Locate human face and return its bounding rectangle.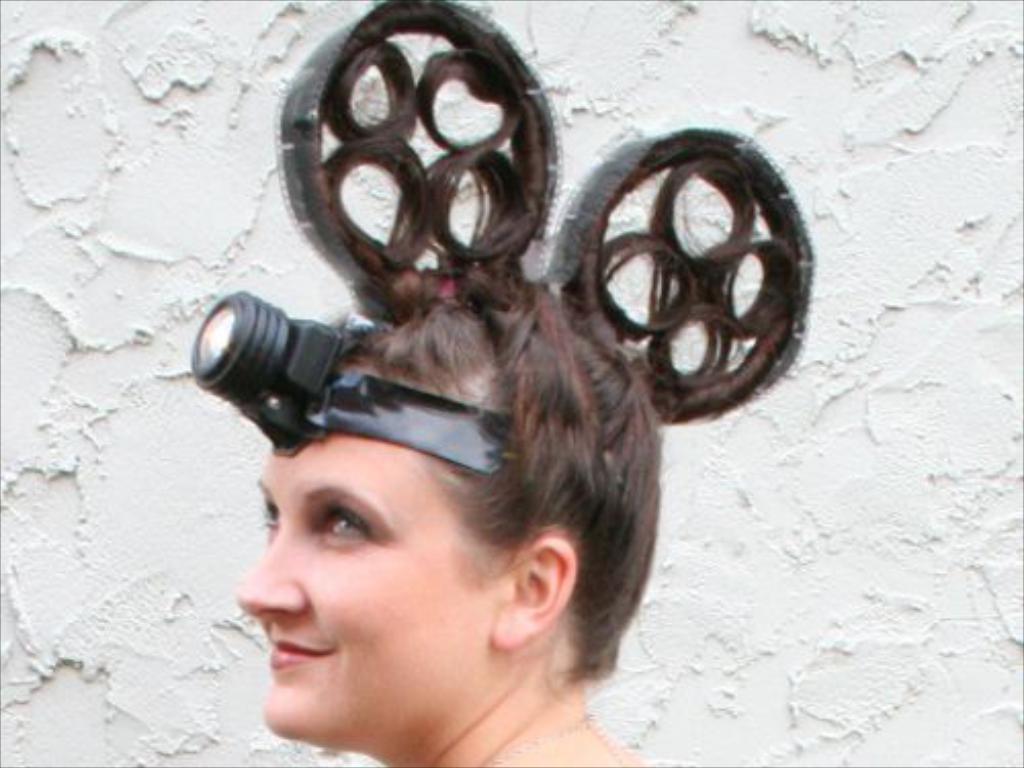
240,428,487,752.
